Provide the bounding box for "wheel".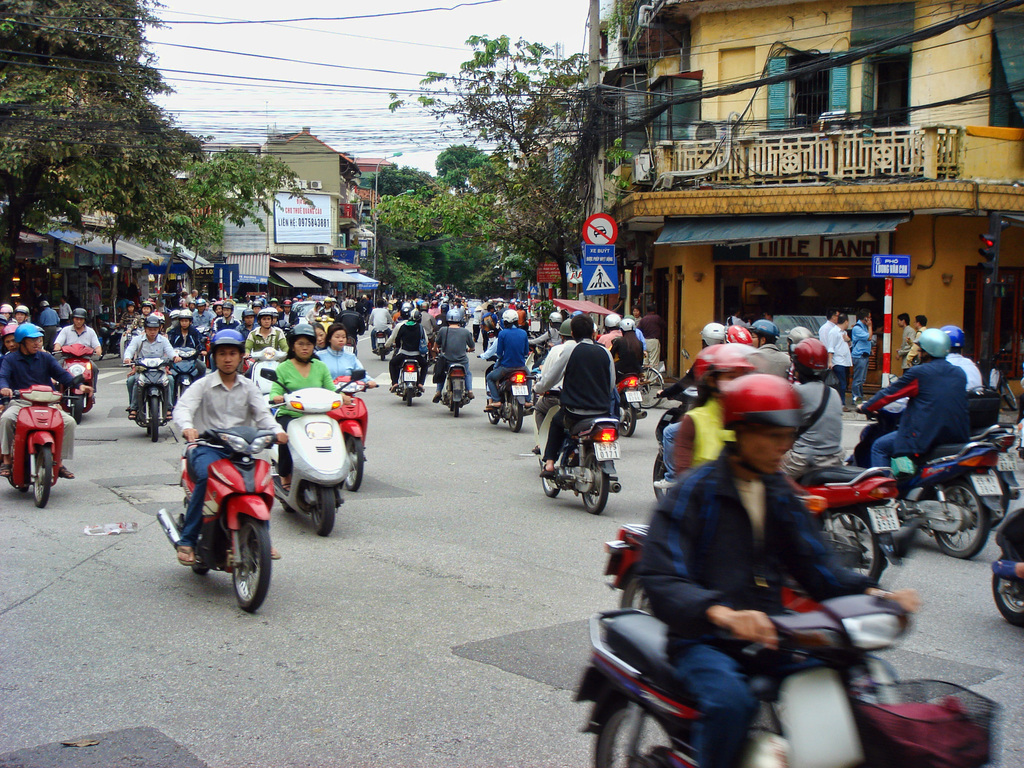
x1=582, y1=447, x2=611, y2=517.
